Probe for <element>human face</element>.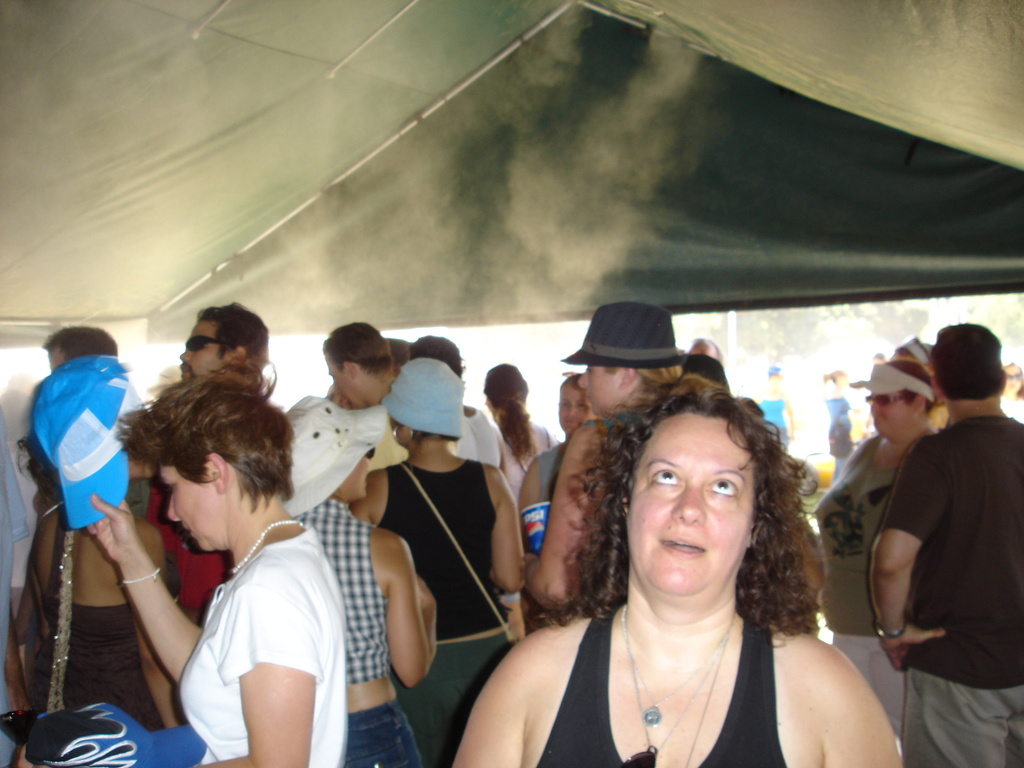
Probe result: (left=323, top=351, right=356, bottom=405).
